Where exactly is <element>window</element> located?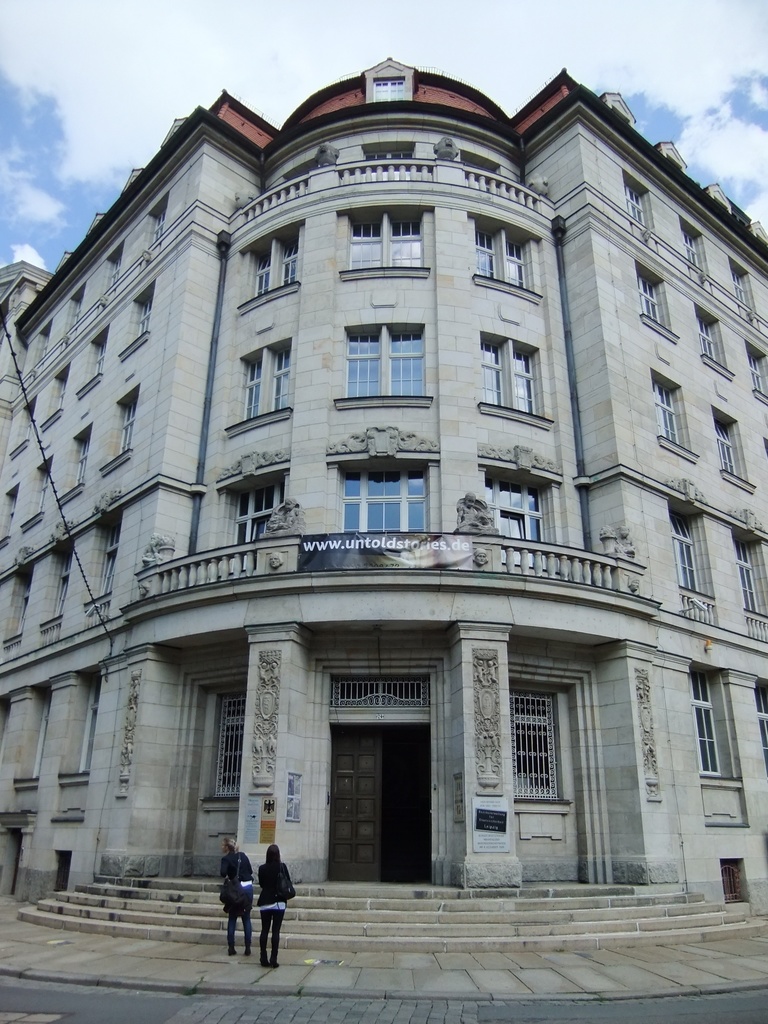
Its bounding box is [left=483, top=465, right=558, bottom=547].
